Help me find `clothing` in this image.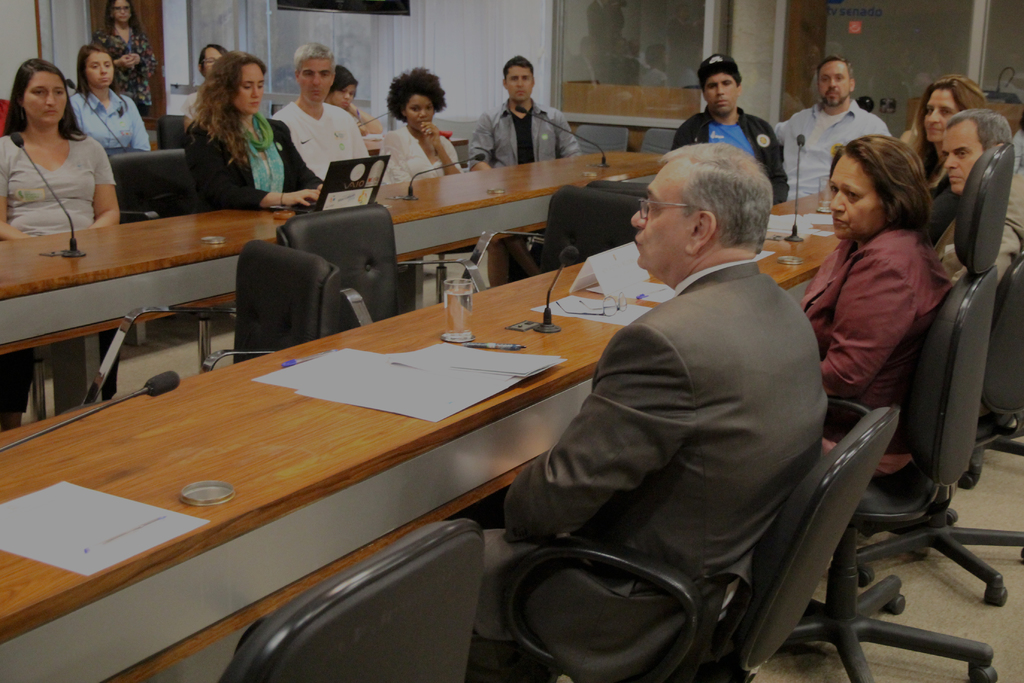
Found it: <bbox>66, 85, 151, 154</bbox>.
